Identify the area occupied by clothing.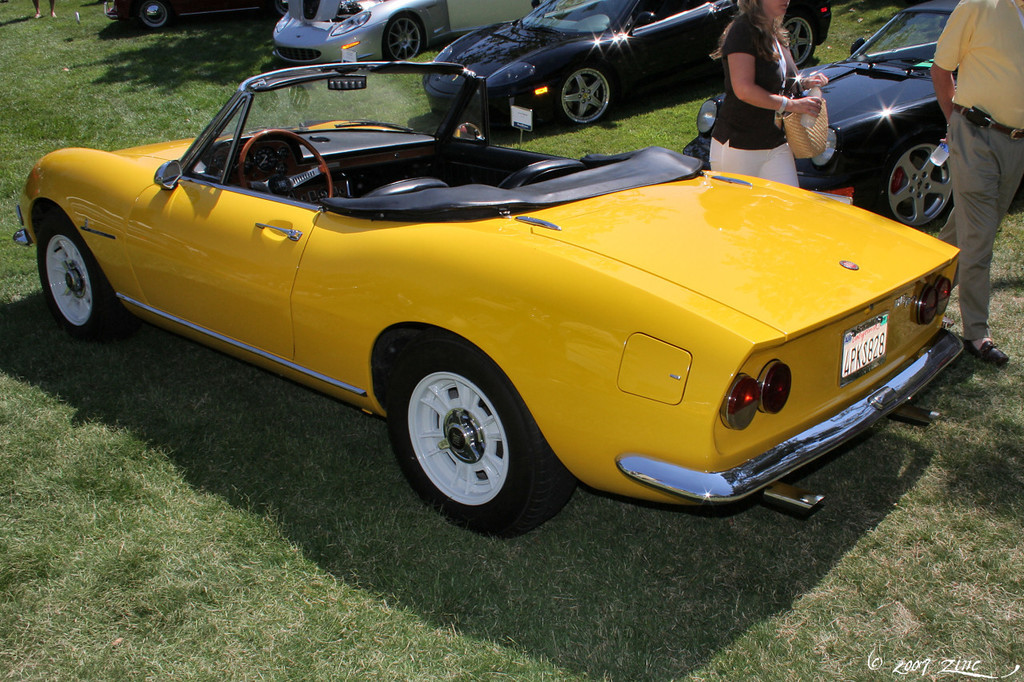
Area: 934:0:1023:364.
